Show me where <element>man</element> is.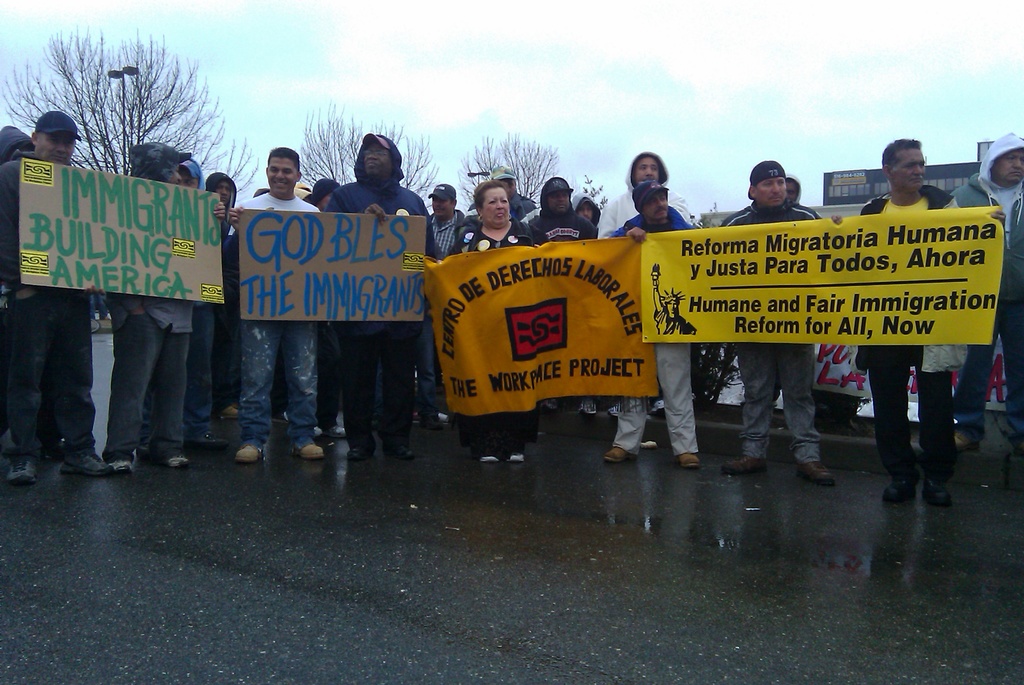
<element>man</element> is at left=228, top=144, right=326, bottom=460.
